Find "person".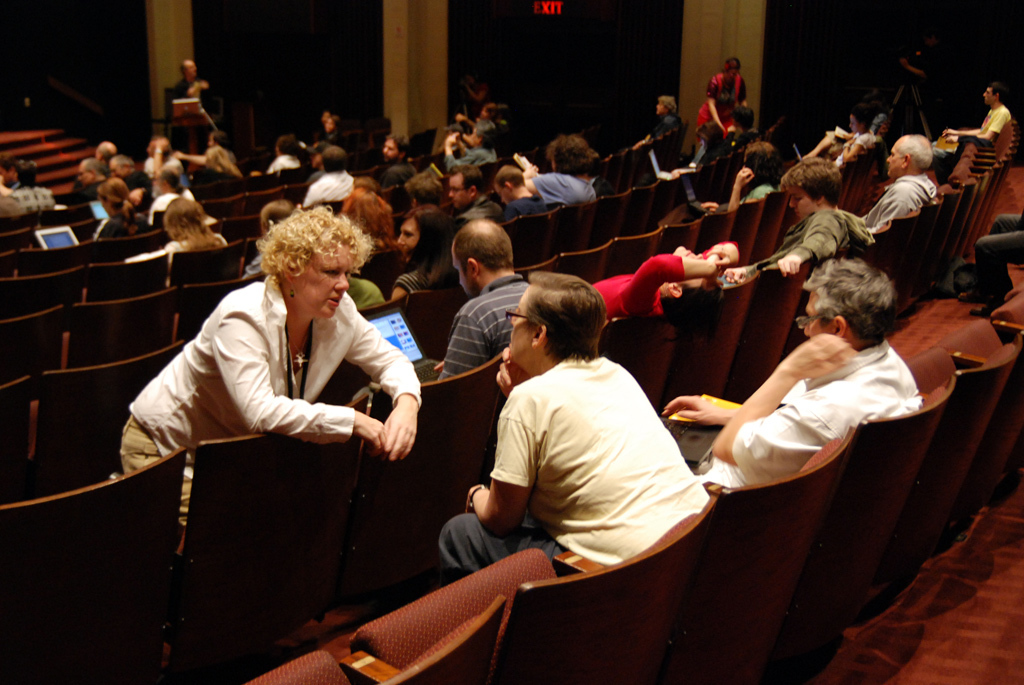
BBox(738, 154, 891, 260).
